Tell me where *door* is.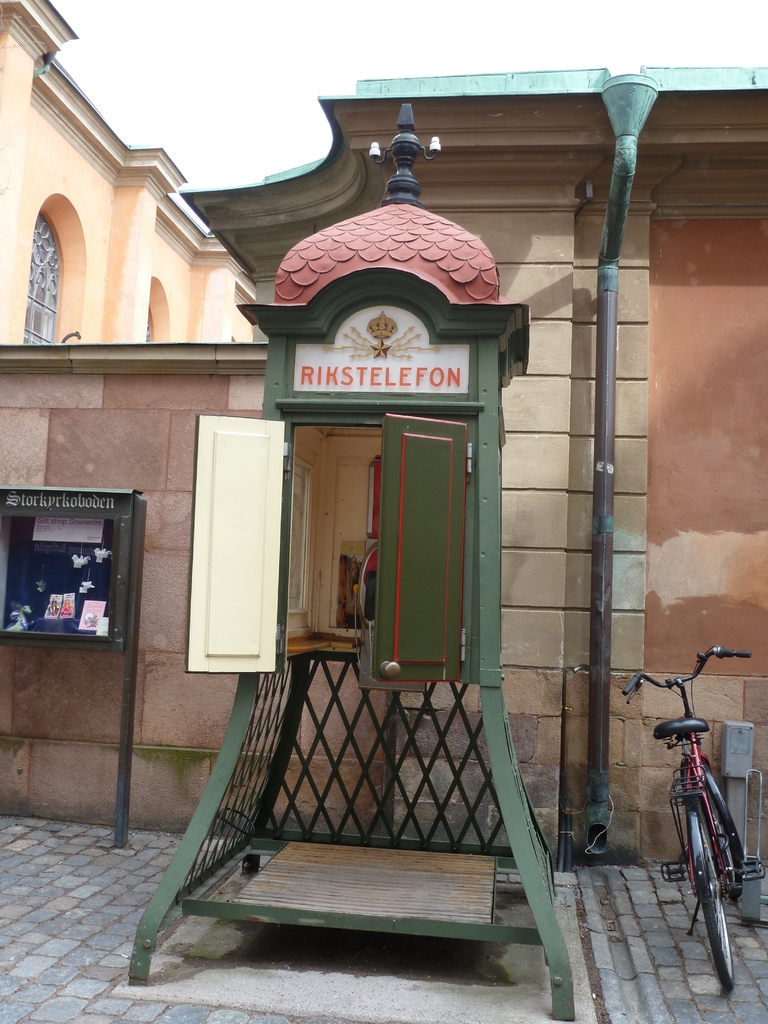
*door* is at box(218, 342, 474, 730).
